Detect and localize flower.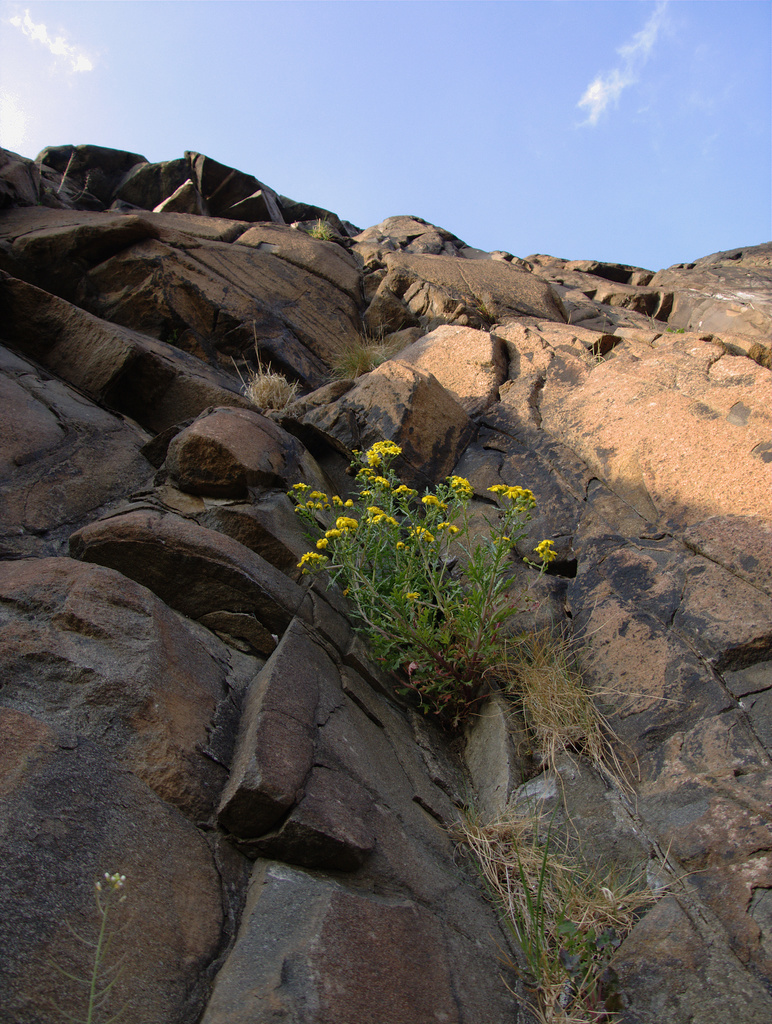
Localized at <bbox>391, 484, 416, 494</bbox>.
